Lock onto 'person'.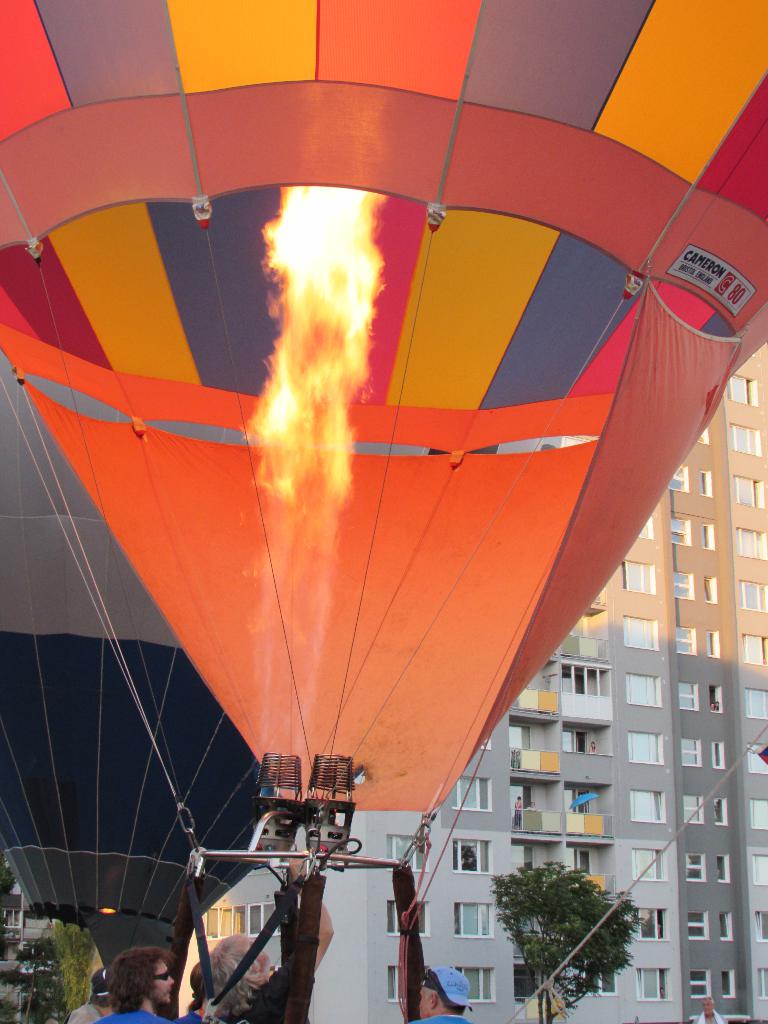
Locked: bbox=(212, 846, 334, 1023).
